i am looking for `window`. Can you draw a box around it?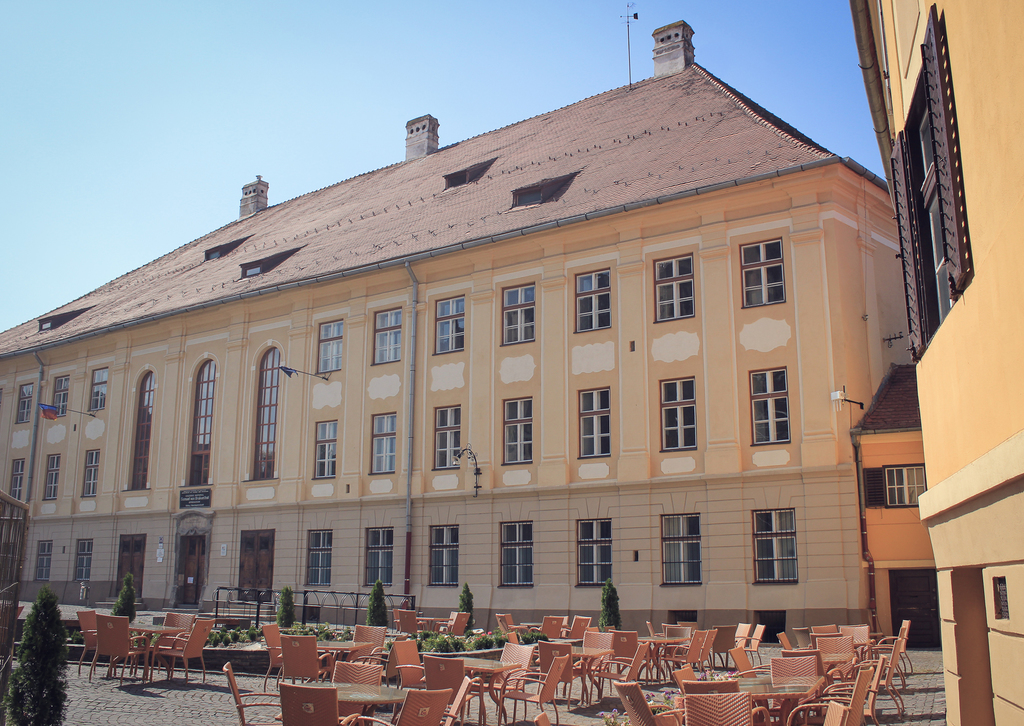
Sure, the bounding box is locate(315, 421, 339, 478).
